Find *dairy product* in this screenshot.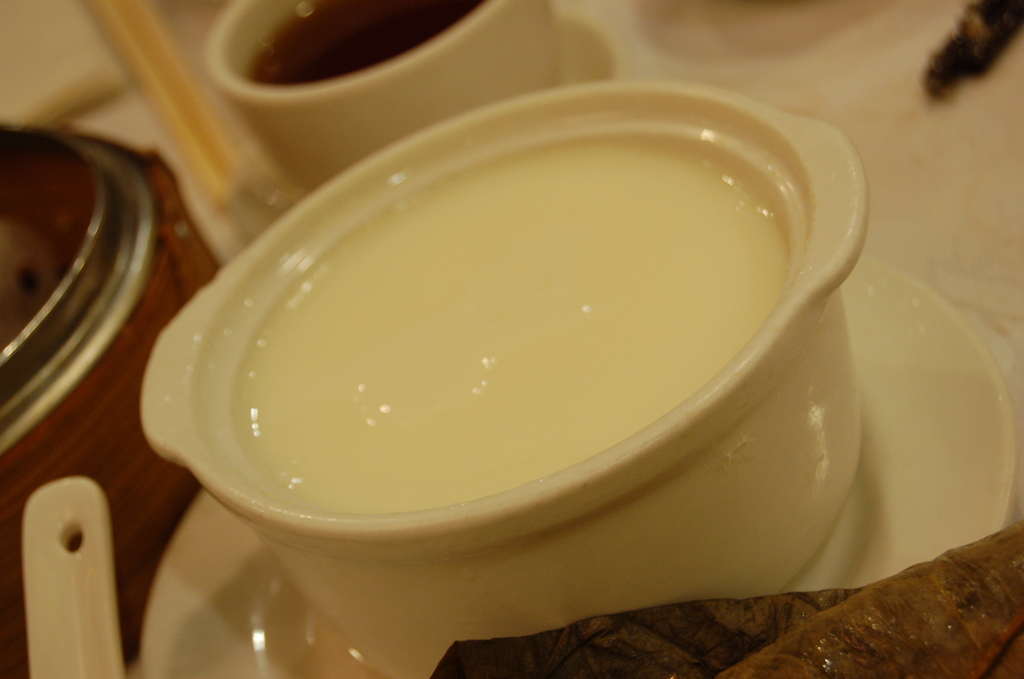
The bounding box for *dairy product* is select_region(141, 161, 804, 555).
